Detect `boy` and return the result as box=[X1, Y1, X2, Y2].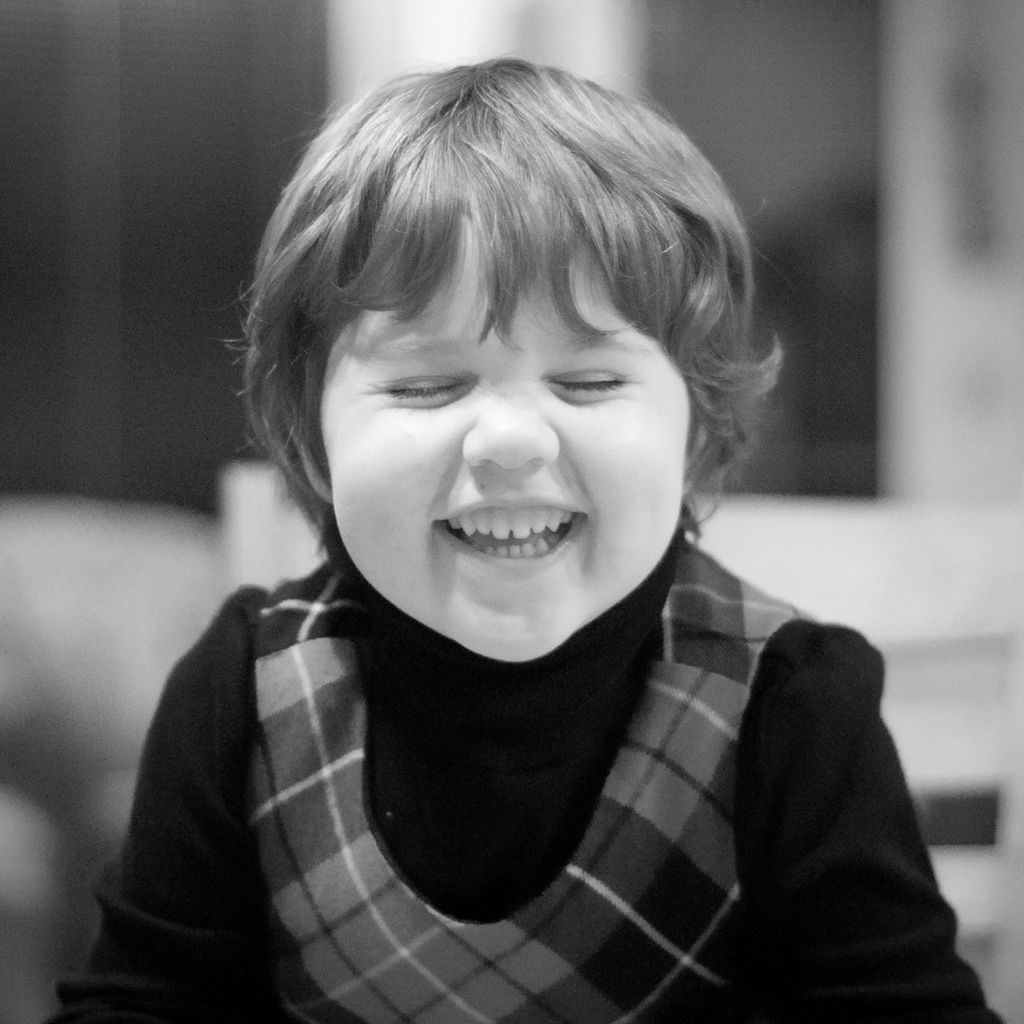
box=[51, 57, 1012, 1022].
